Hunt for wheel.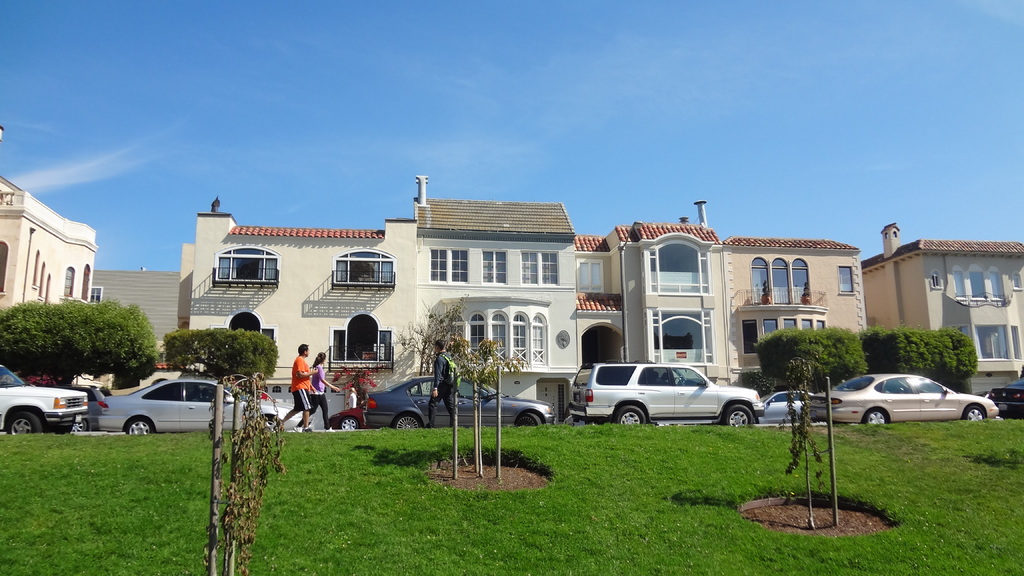
Hunted down at Rect(614, 397, 645, 428).
